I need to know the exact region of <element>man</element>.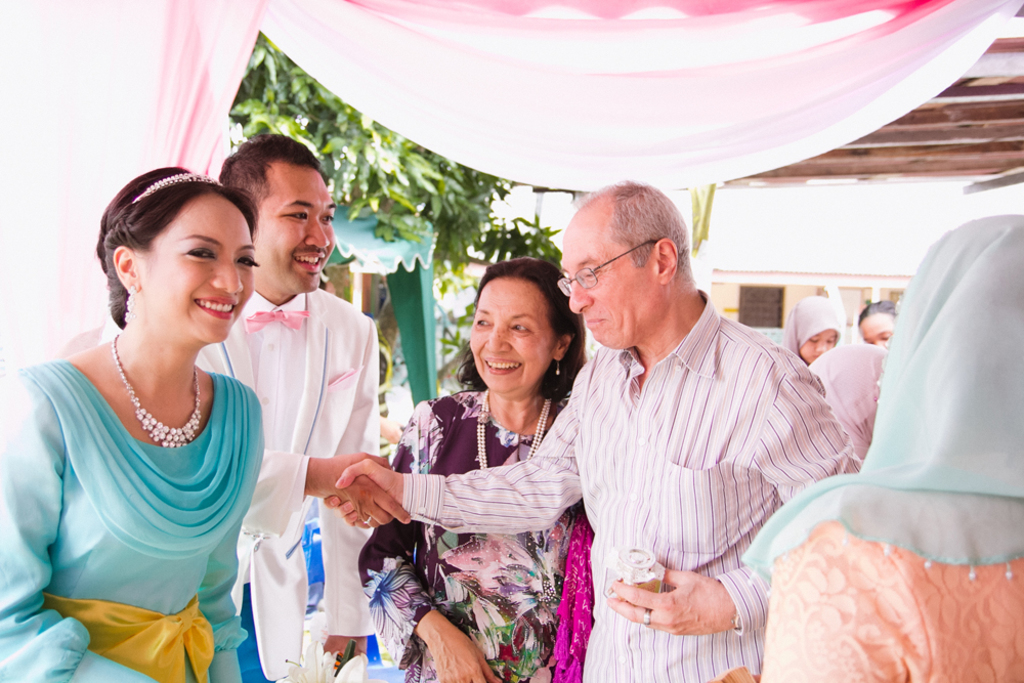
Region: Rect(66, 127, 386, 682).
